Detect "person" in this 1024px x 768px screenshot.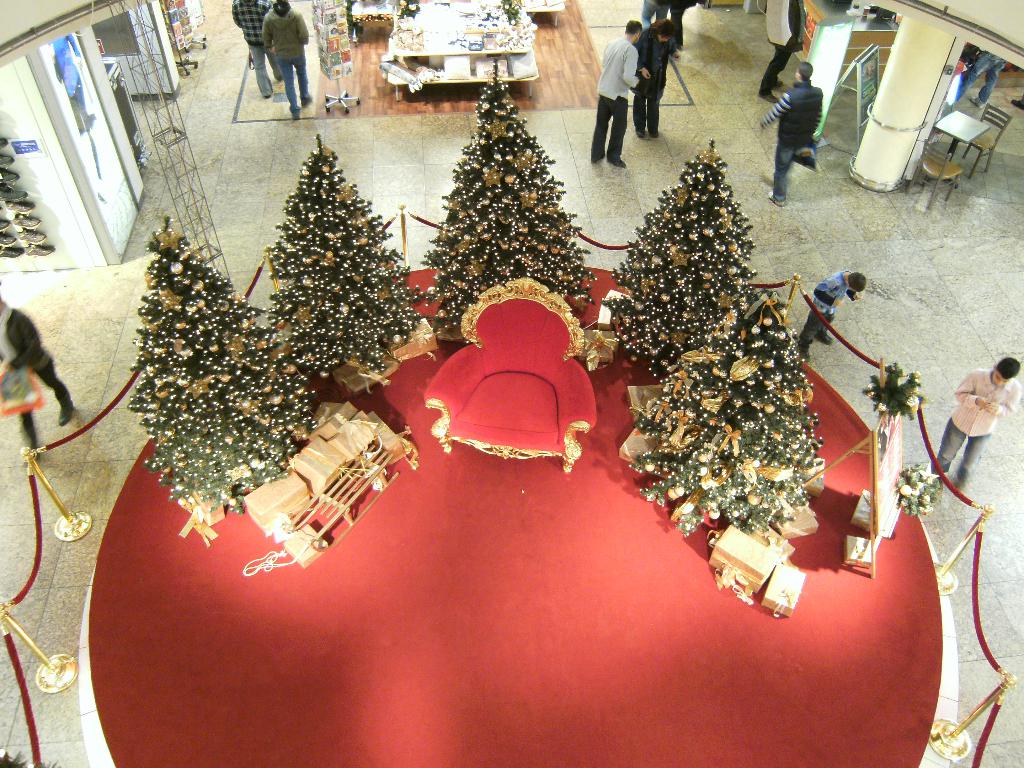
Detection: {"left": 755, "top": 0, "right": 803, "bottom": 104}.
